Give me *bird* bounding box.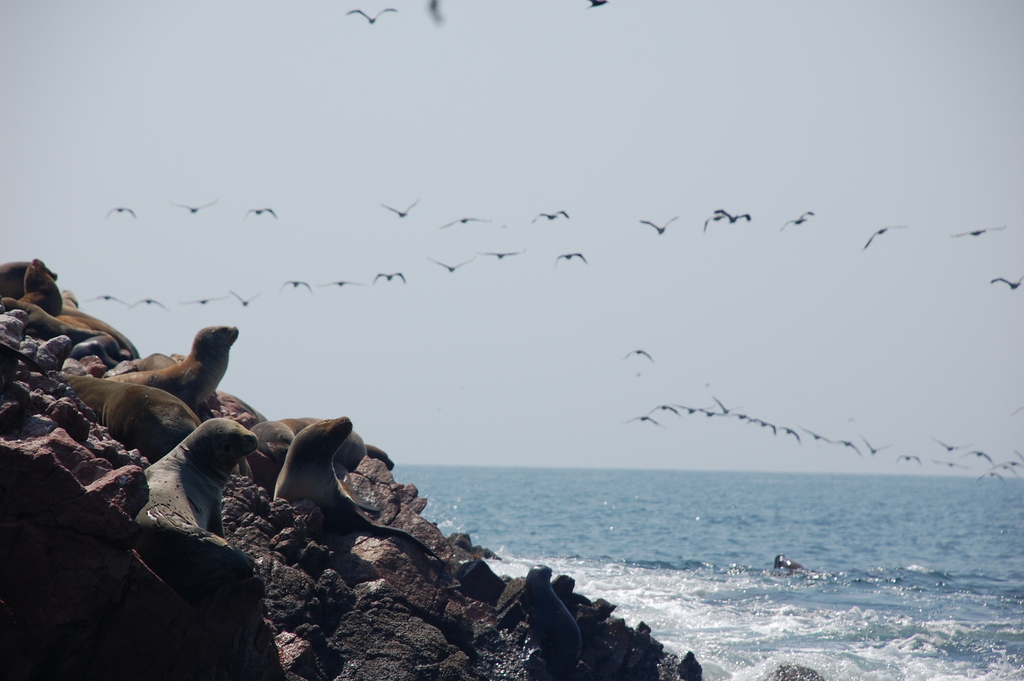
crop(780, 211, 820, 231).
